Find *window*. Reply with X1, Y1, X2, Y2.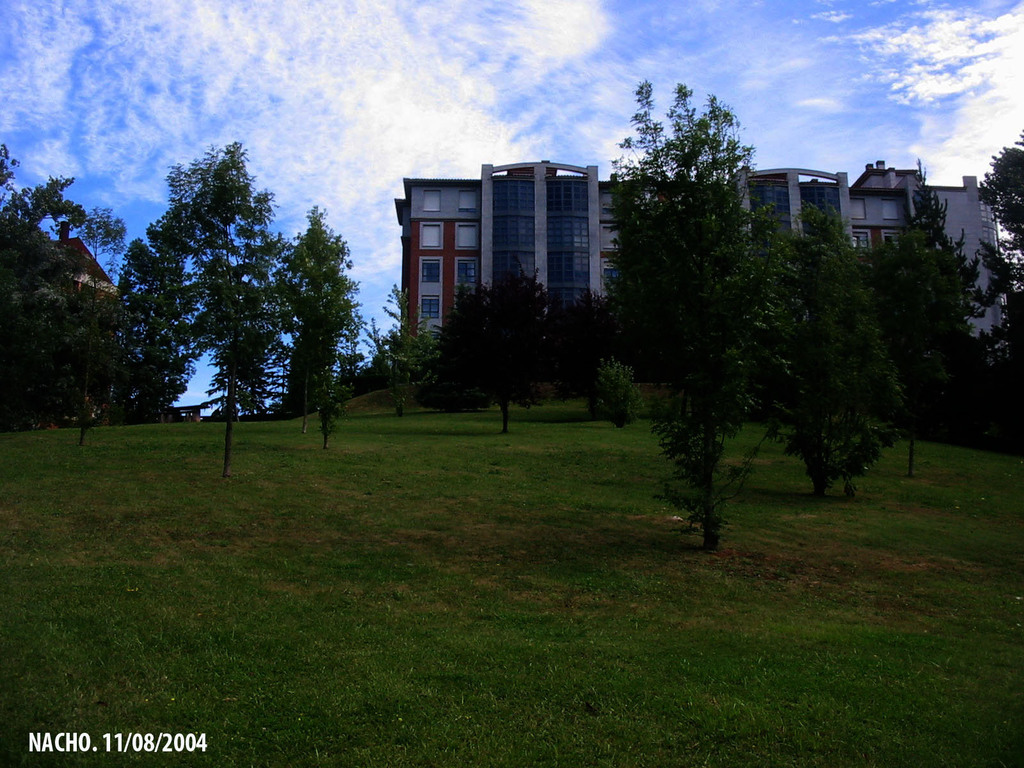
421, 184, 445, 214.
